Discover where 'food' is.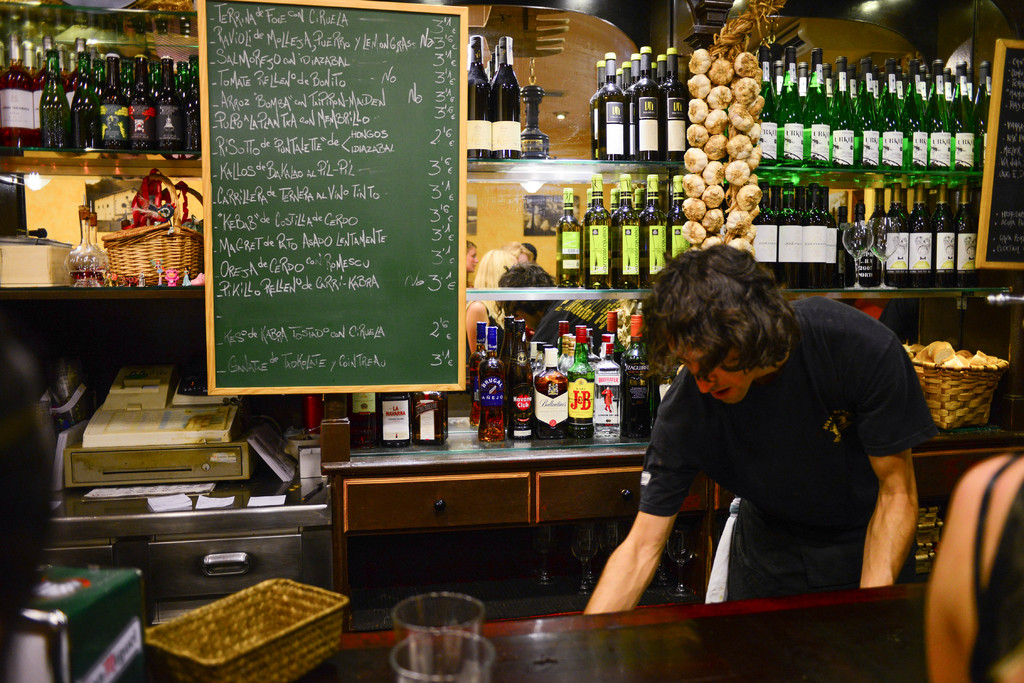
Discovered at bbox=(705, 208, 727, 233).
